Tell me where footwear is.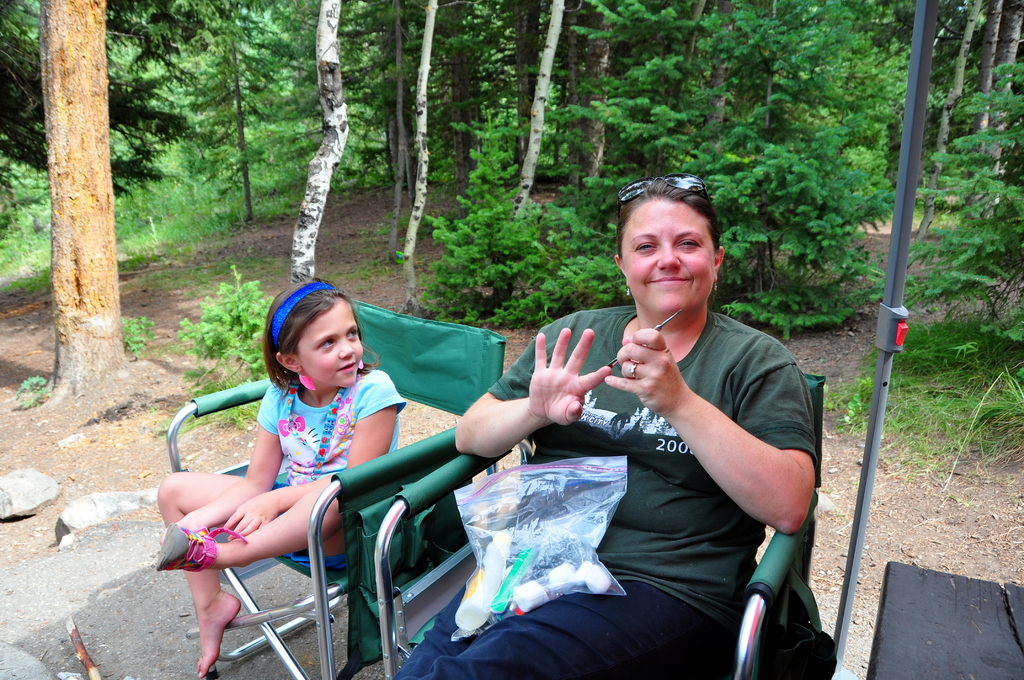
footwear is at [153,521,244,574].
